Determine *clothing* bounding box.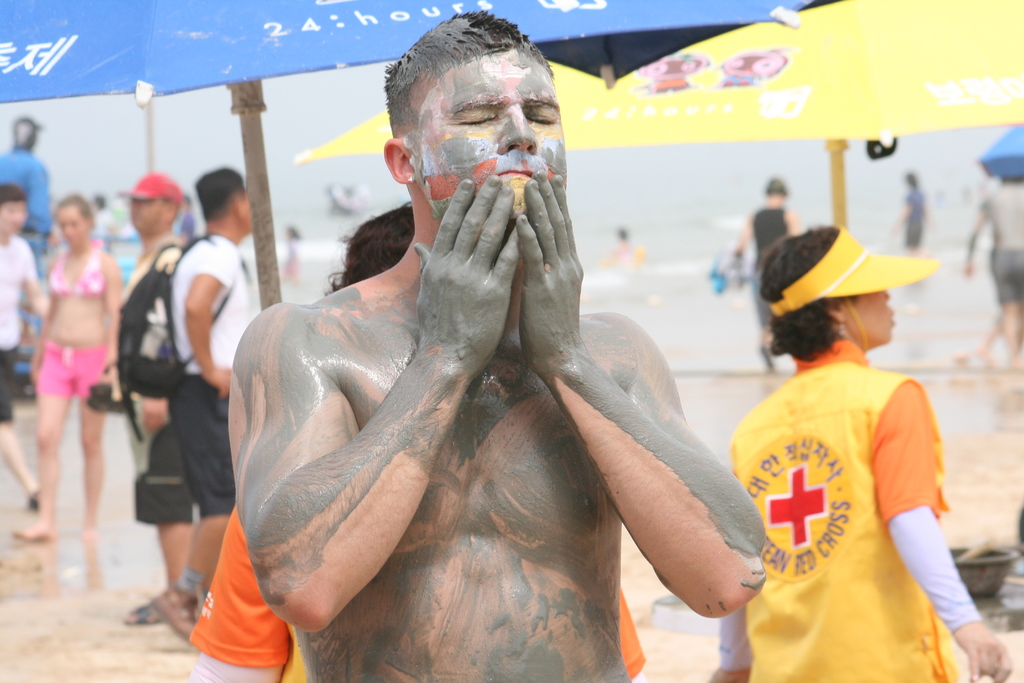
Determined: 189, 509, 648, 682.
